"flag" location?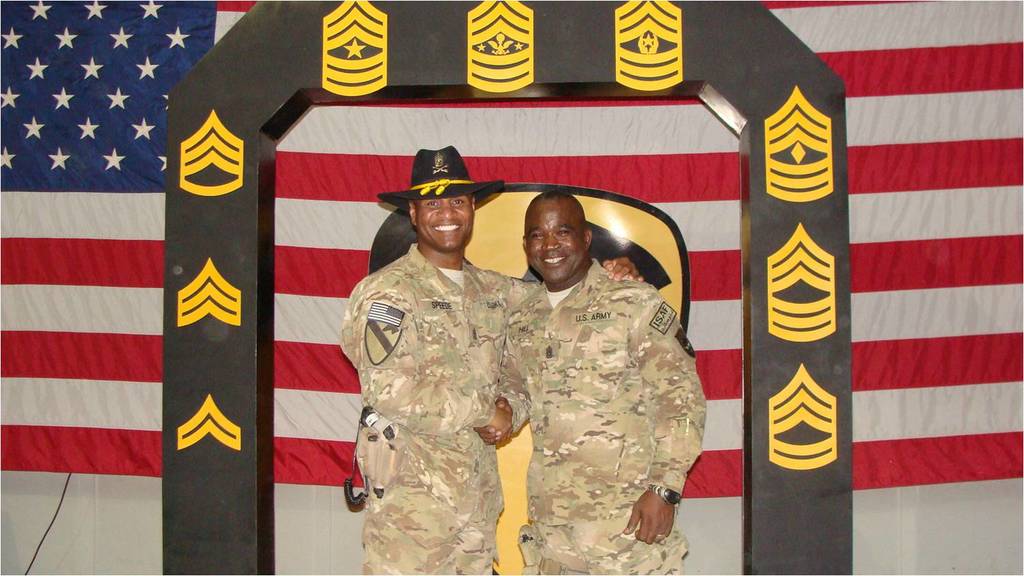
0, 0, 1023, 575
